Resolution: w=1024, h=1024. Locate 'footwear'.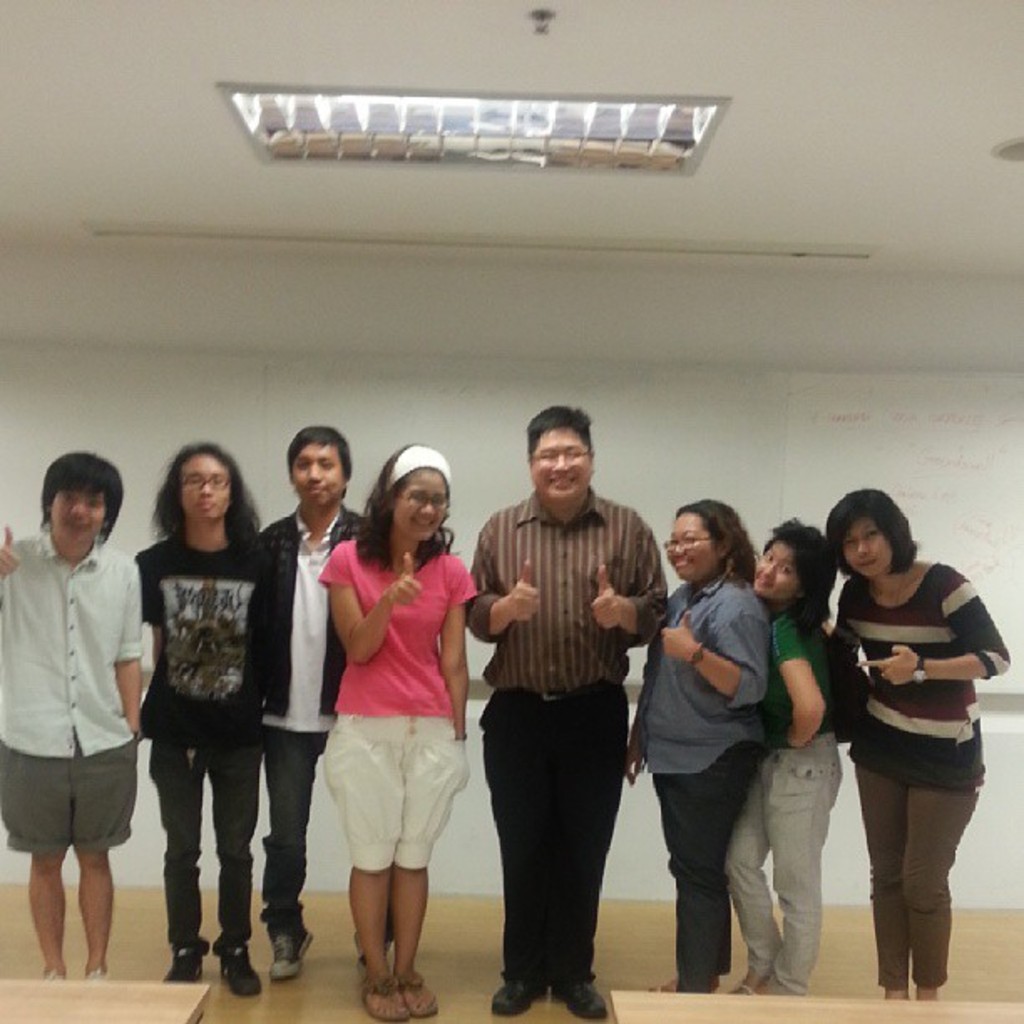
crop(736, 980, 753, 999).
